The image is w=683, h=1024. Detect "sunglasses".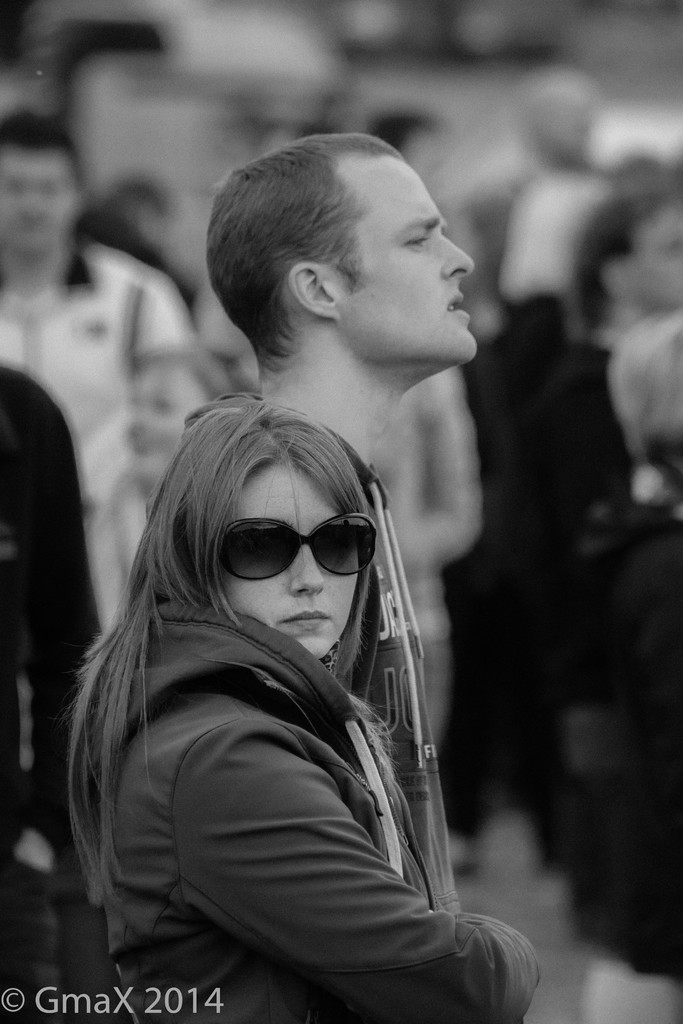
Detection: bbox=(211, 516, 374, 581).
